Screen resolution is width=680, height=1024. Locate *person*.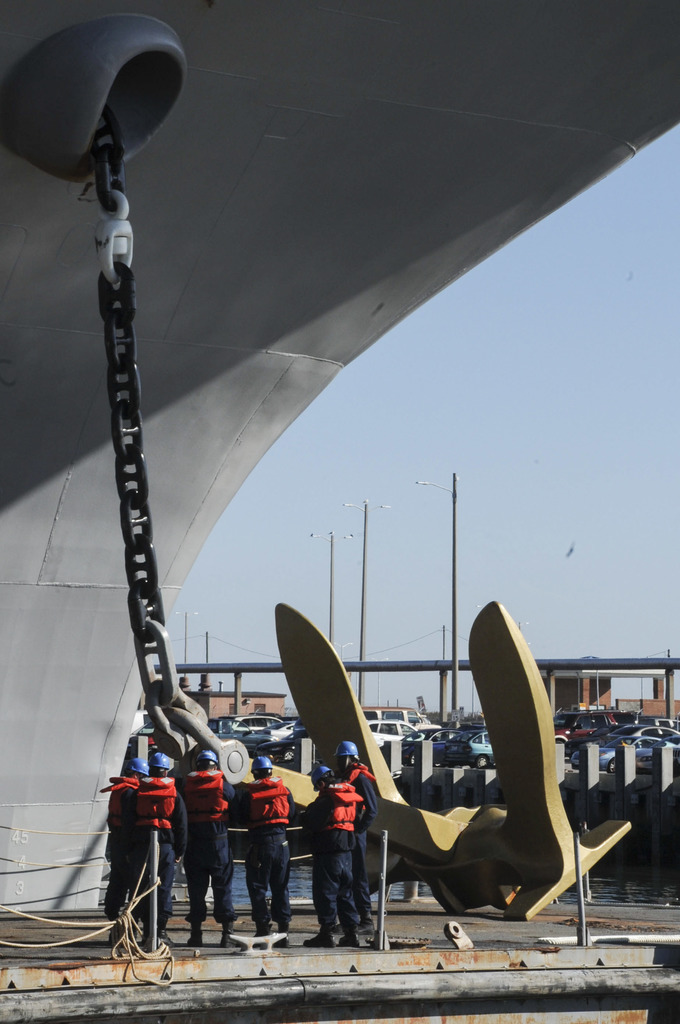
(236,748,302,944).
